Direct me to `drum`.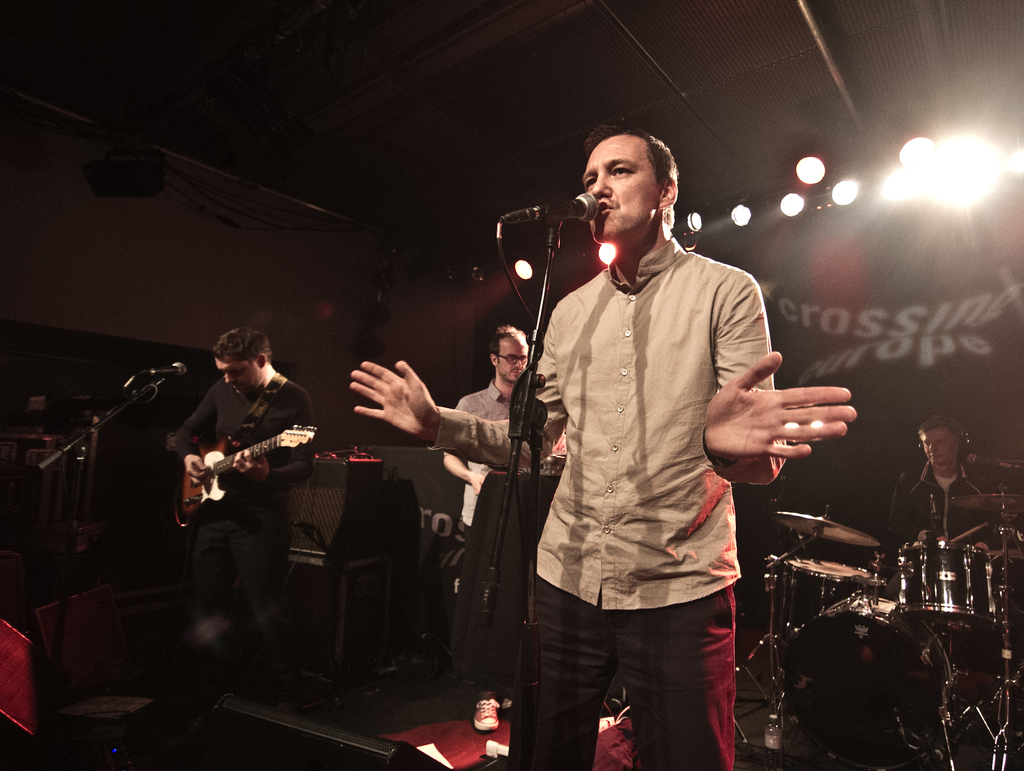
Direction: pyautogui.locateOnScreen(780, 595, 956, 766).
